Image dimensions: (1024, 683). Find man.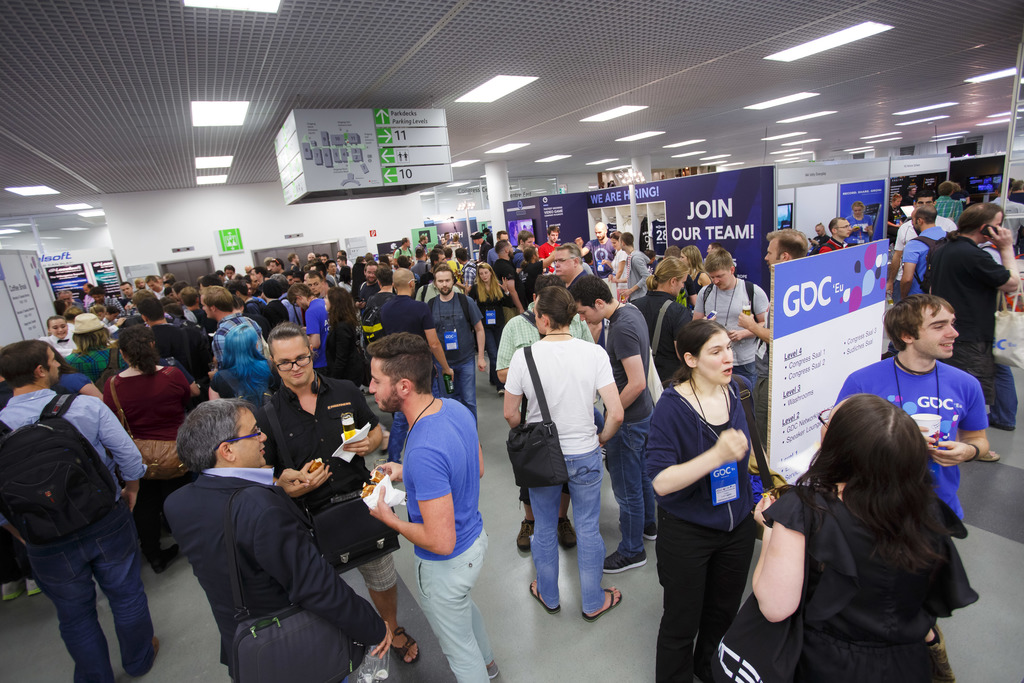
bbox(706, 265, 778, 397).
